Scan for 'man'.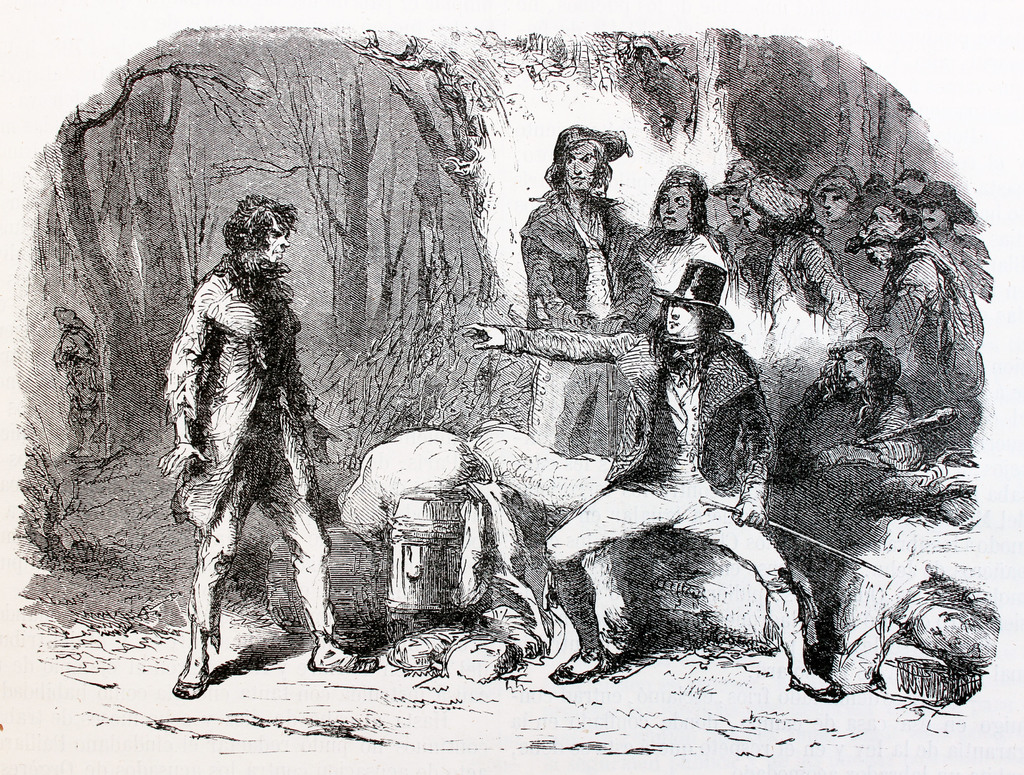
Scan result: locate(516, 123, 653, 458).
